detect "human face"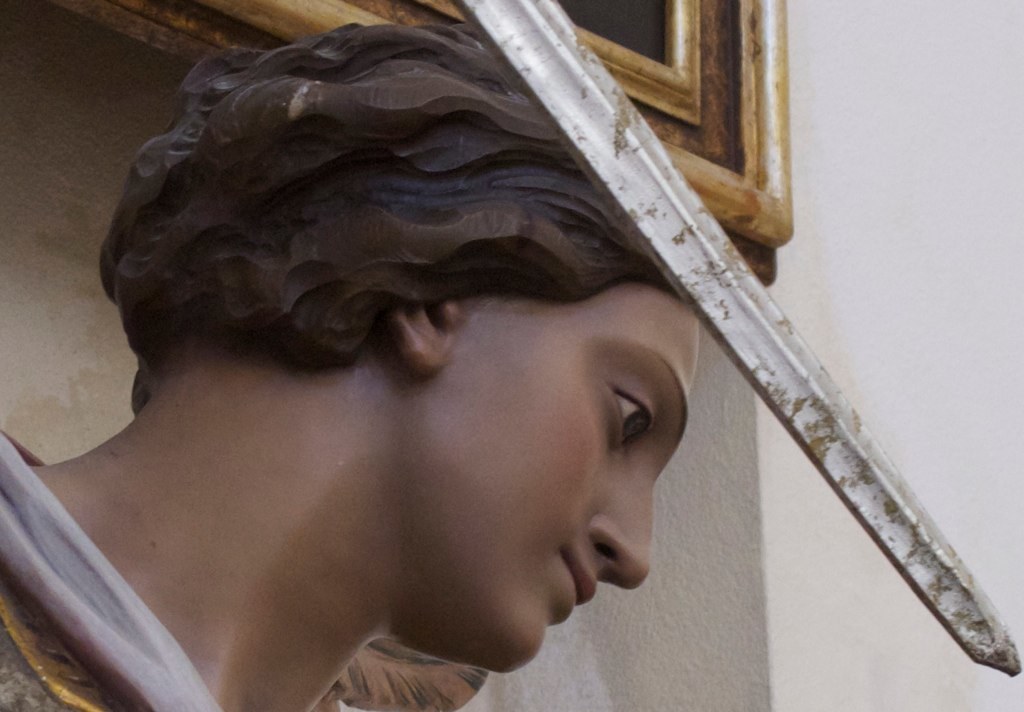
424,300,703,671
